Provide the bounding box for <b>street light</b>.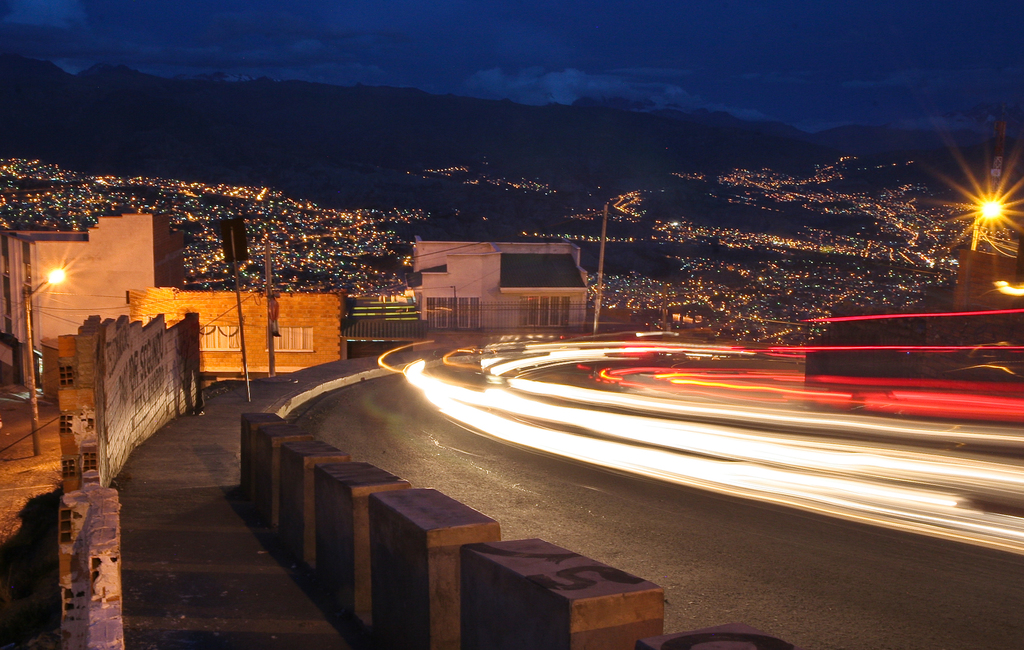
24, 268, 69, 454.
